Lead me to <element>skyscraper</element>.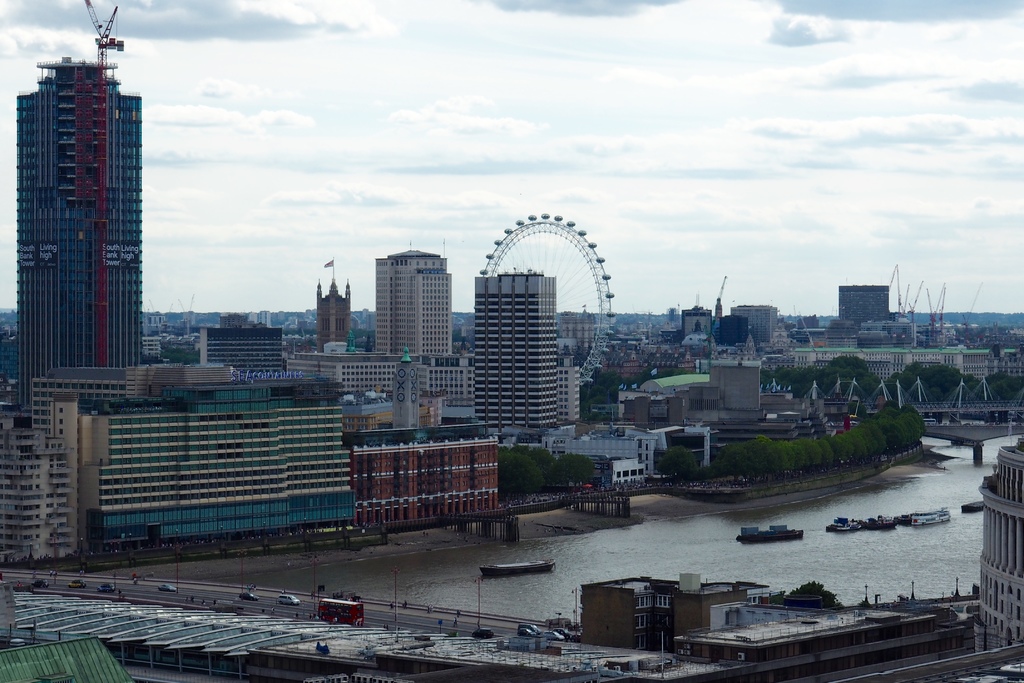
Lead to <bbox>12, 22, 157, 401</bbox>.
